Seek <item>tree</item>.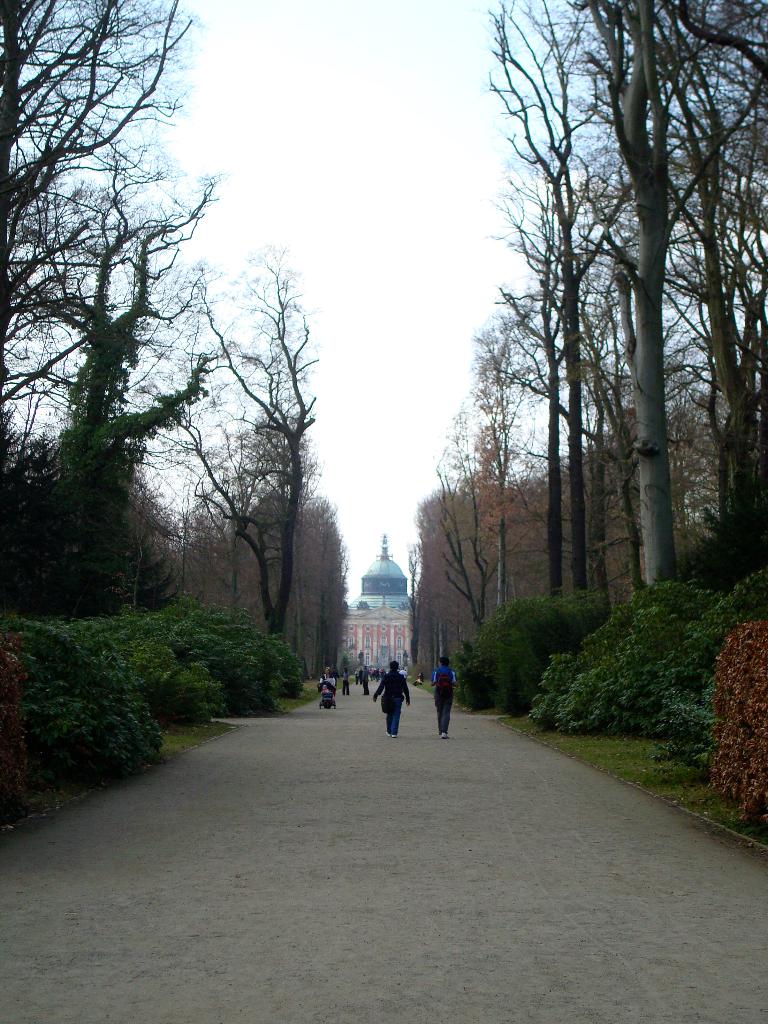
x1=135, y1=239, x2=331, y2=650.
